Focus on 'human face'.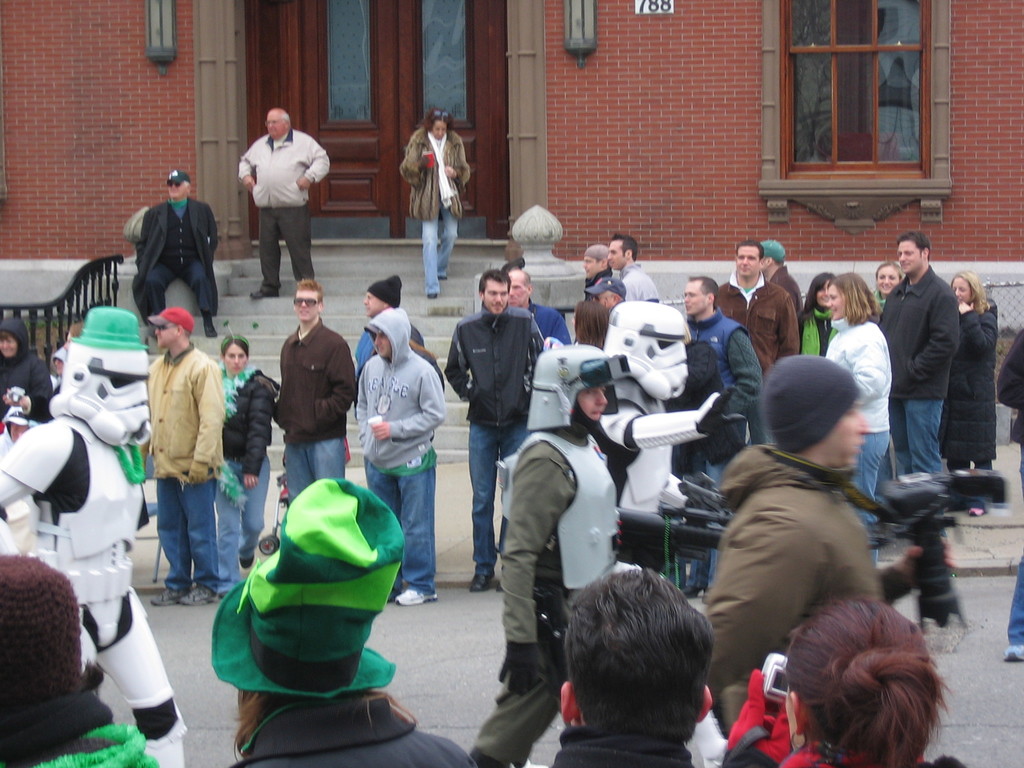
Focused at Rect(295, 286, 321, 323).
